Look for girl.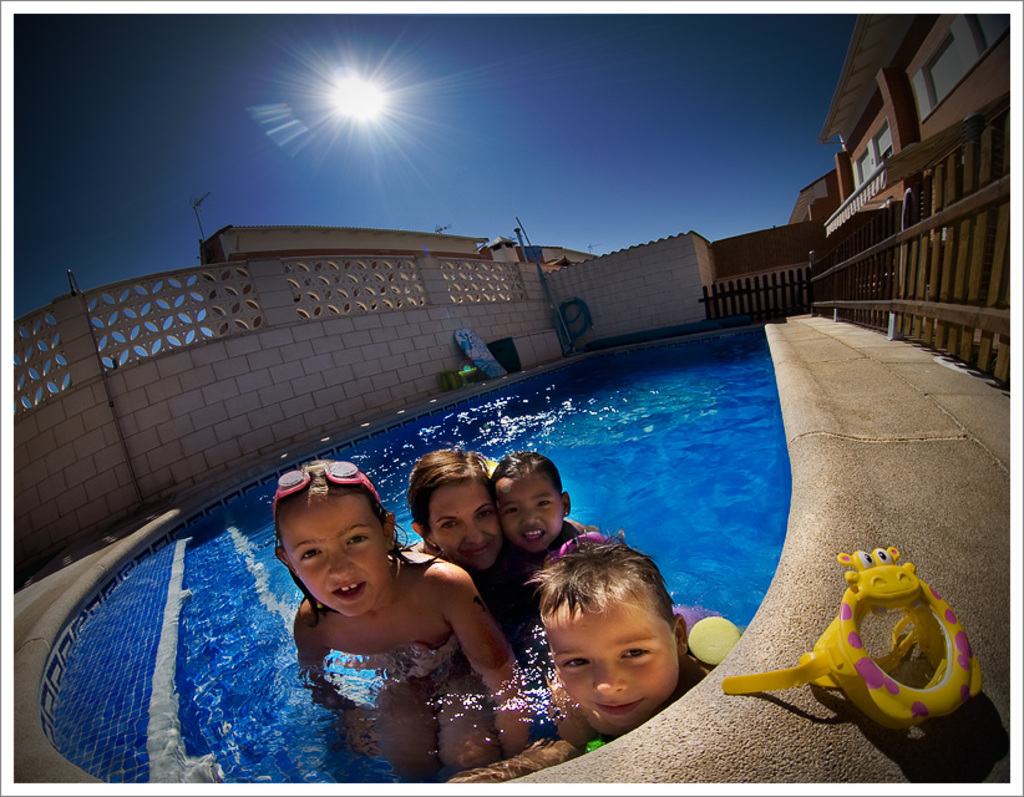
Found: rect(273, 456, 528, 777).
